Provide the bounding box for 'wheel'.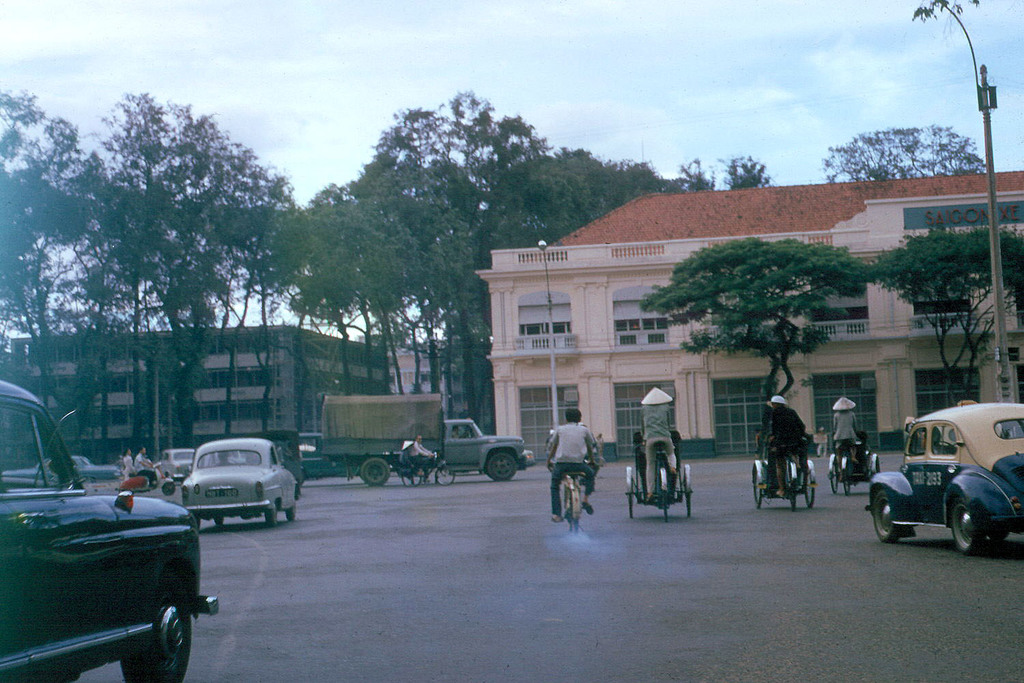
[358, 456, 396, 485].
